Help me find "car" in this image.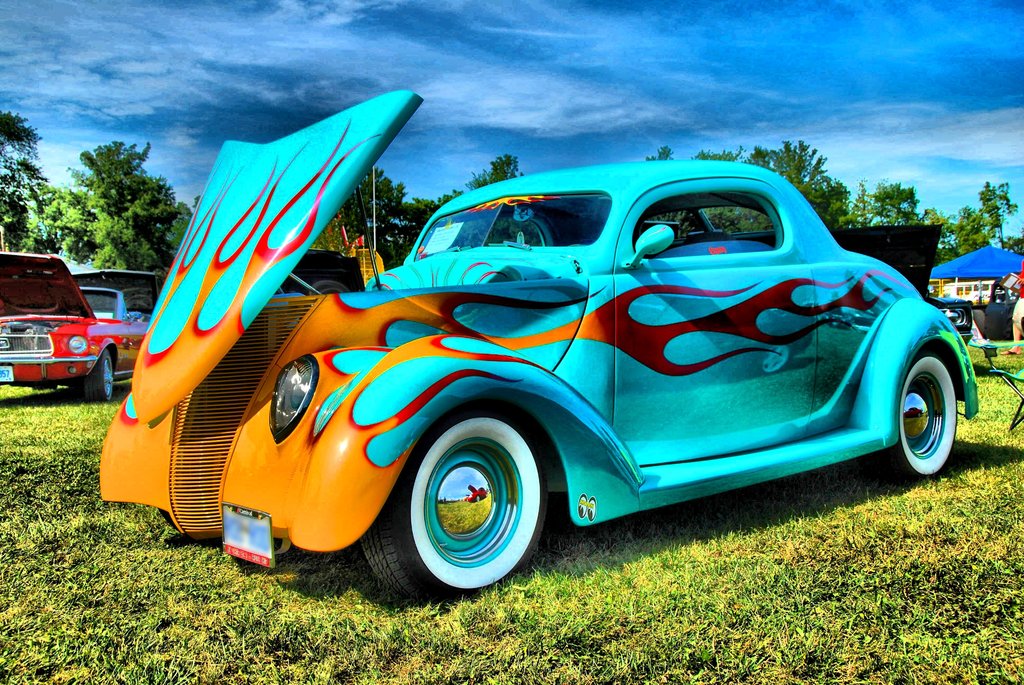
Found it: (x1=0, y1=249, x2=154, y2=402).
